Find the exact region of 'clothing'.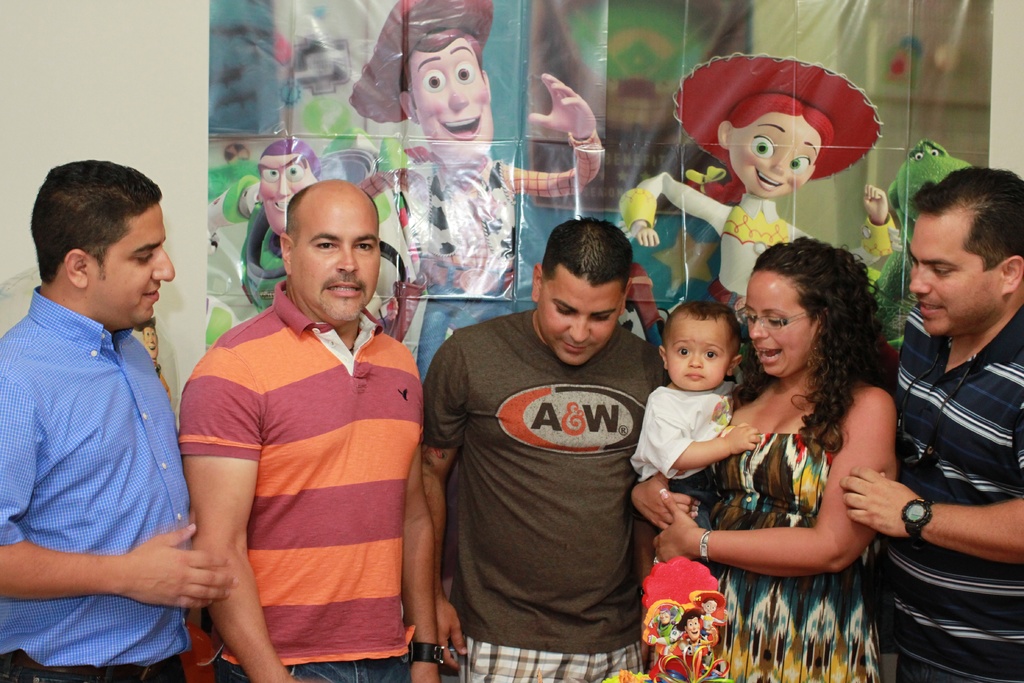
Exact region: box(649, 432, 880, 682).
